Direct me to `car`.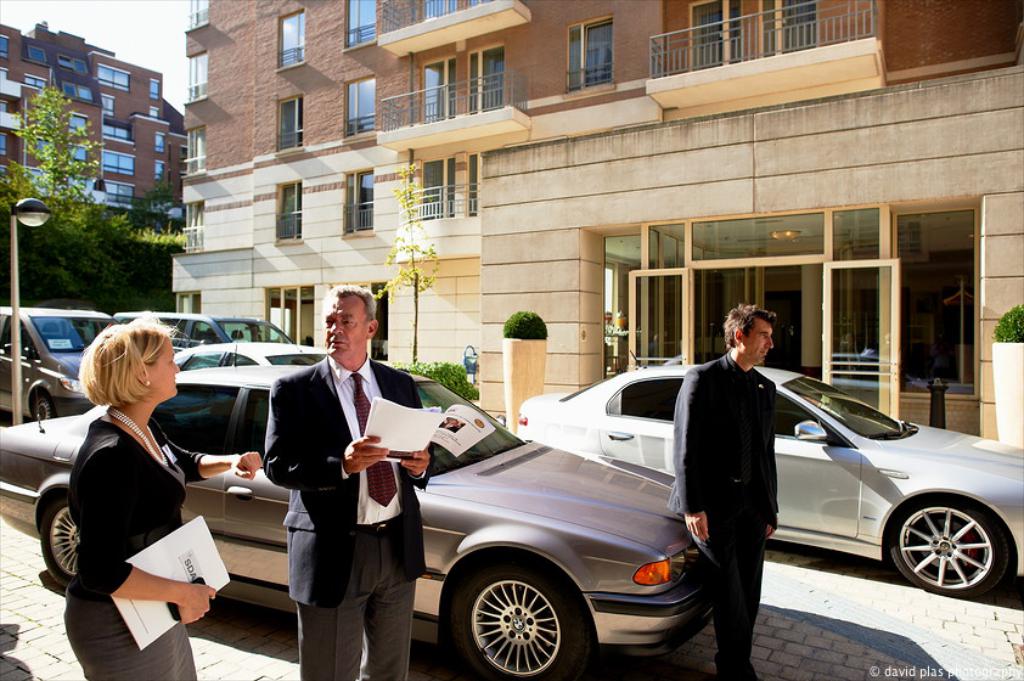
Direction: (x1=169, y1=337, x2=337, y2=371).
